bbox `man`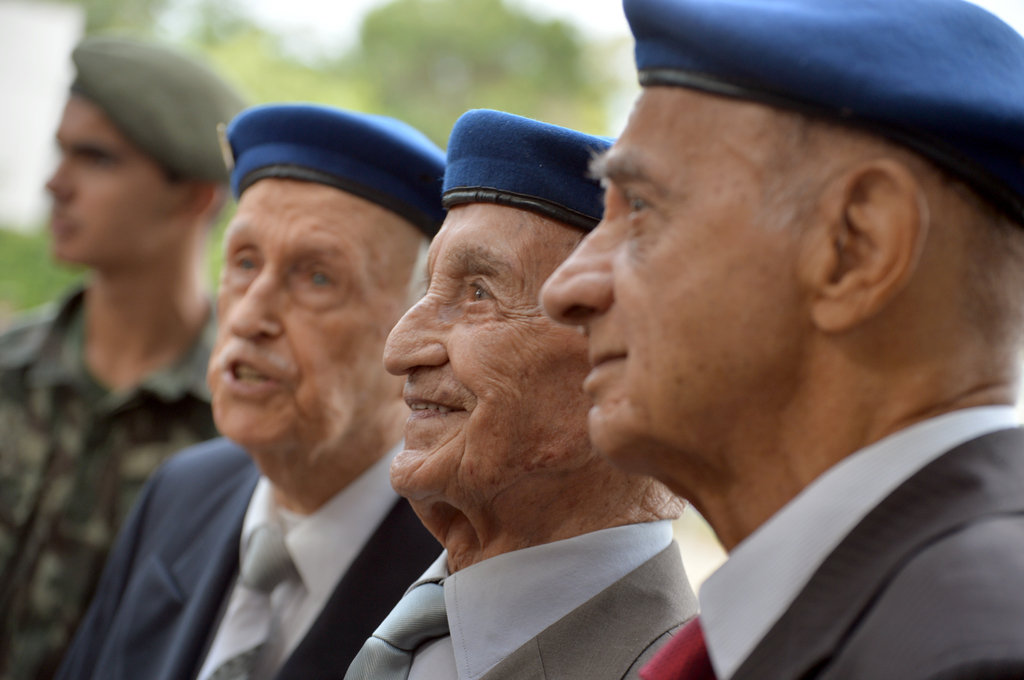
box(0, 43, 261, 679)
